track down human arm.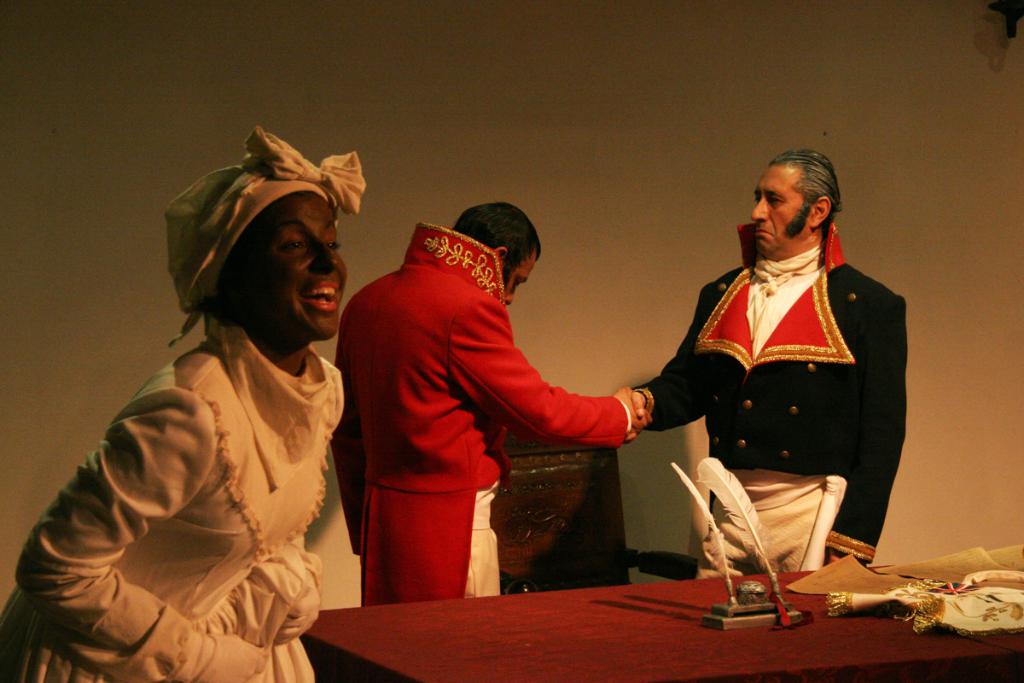
Tracked to [447, 289, 660, 452].
